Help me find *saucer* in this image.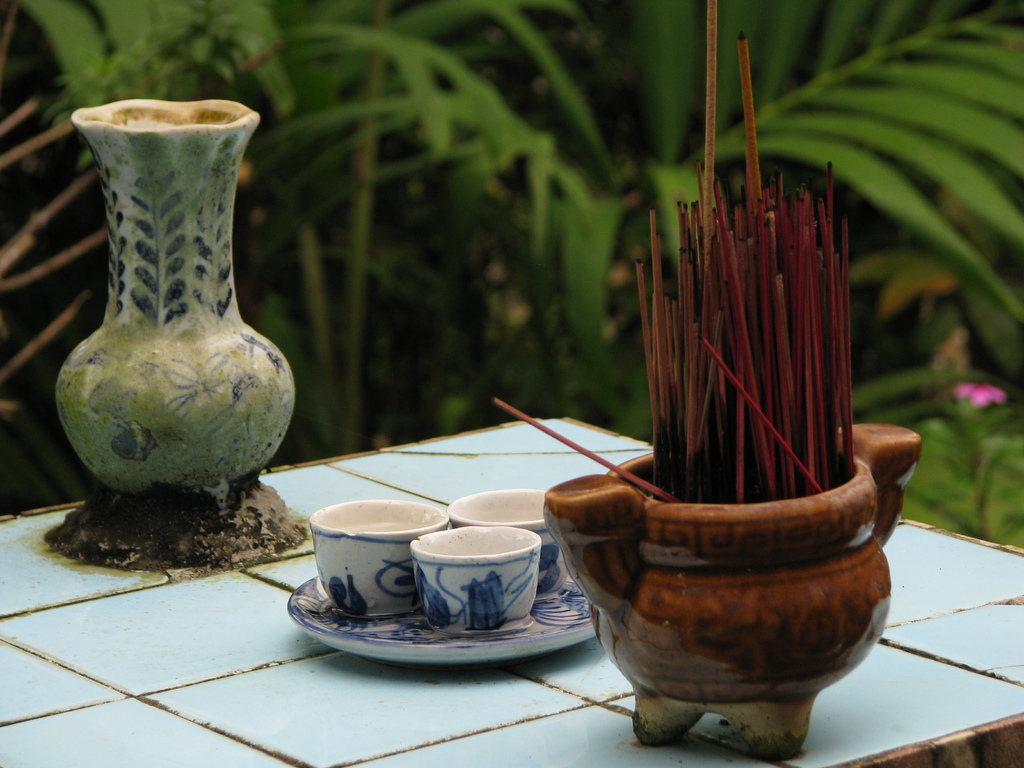
Found it: [285, 573, 596, 664].
